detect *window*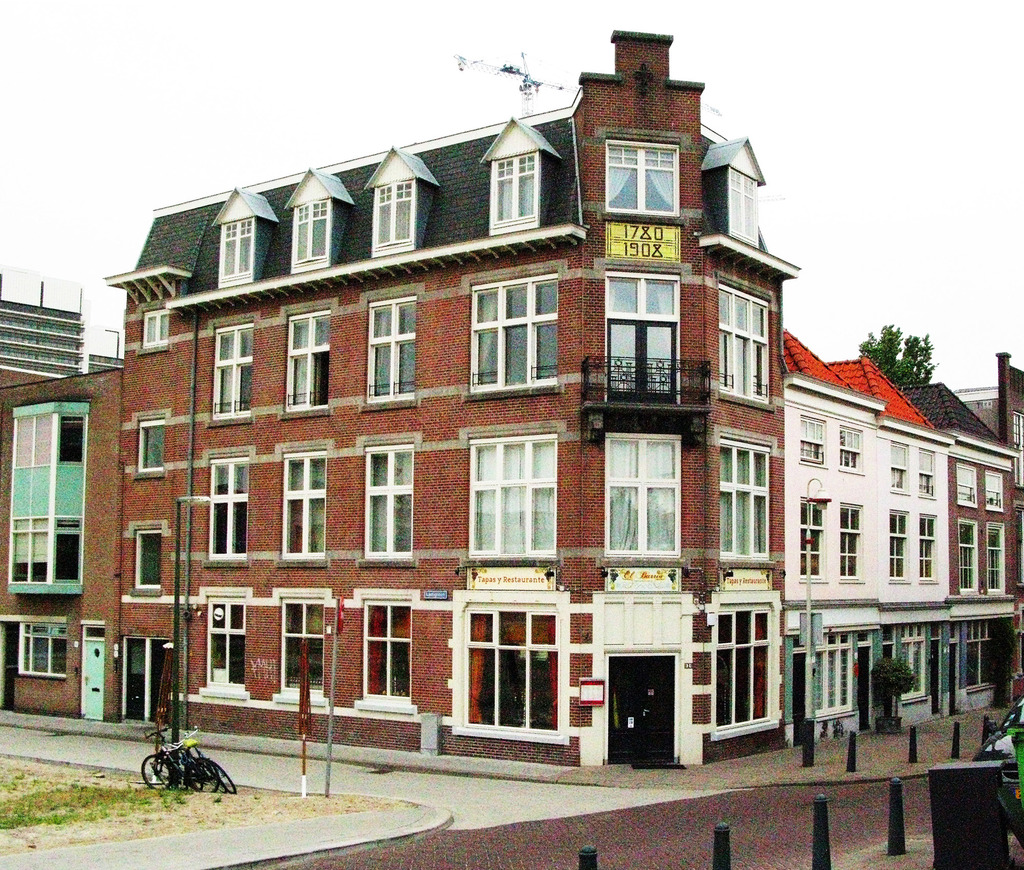
291/200/333/276
